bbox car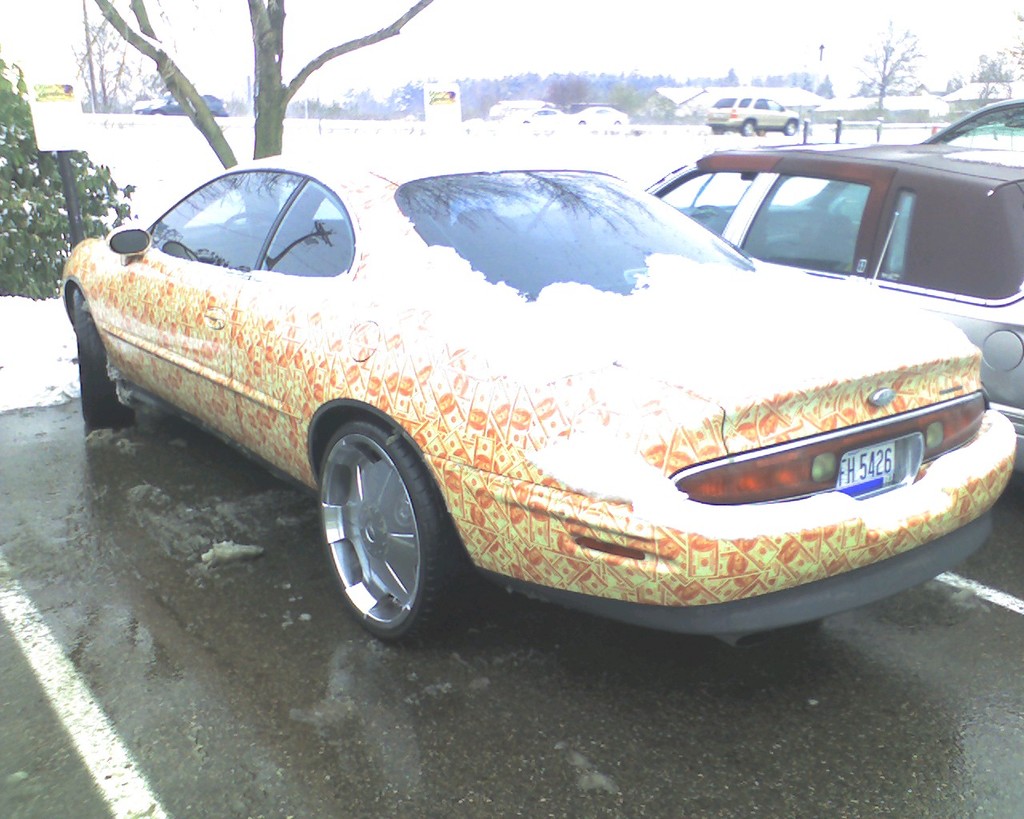
l=517, t=106, r=557, b=120
